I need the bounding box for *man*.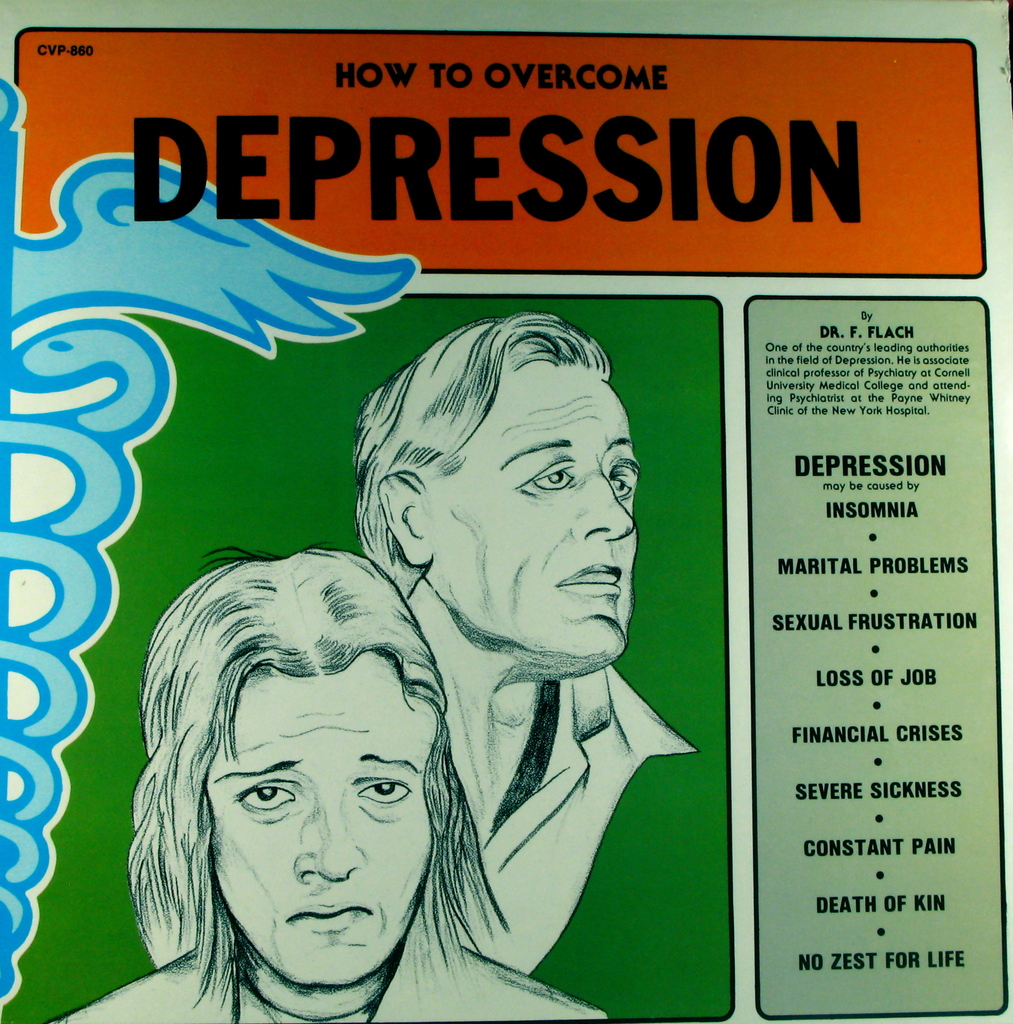
Here it is: <region>327, 344, 738, 934</region>.
